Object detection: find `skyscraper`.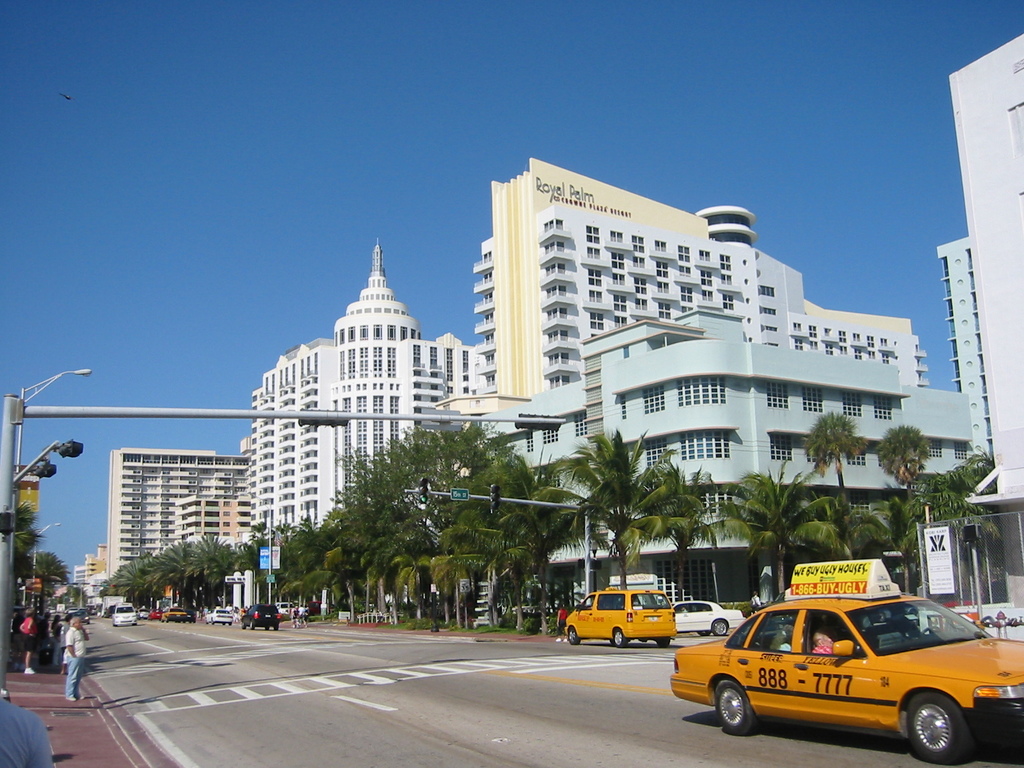
pyautogui.locateOnScreen(917, 39, 1023, 515).
